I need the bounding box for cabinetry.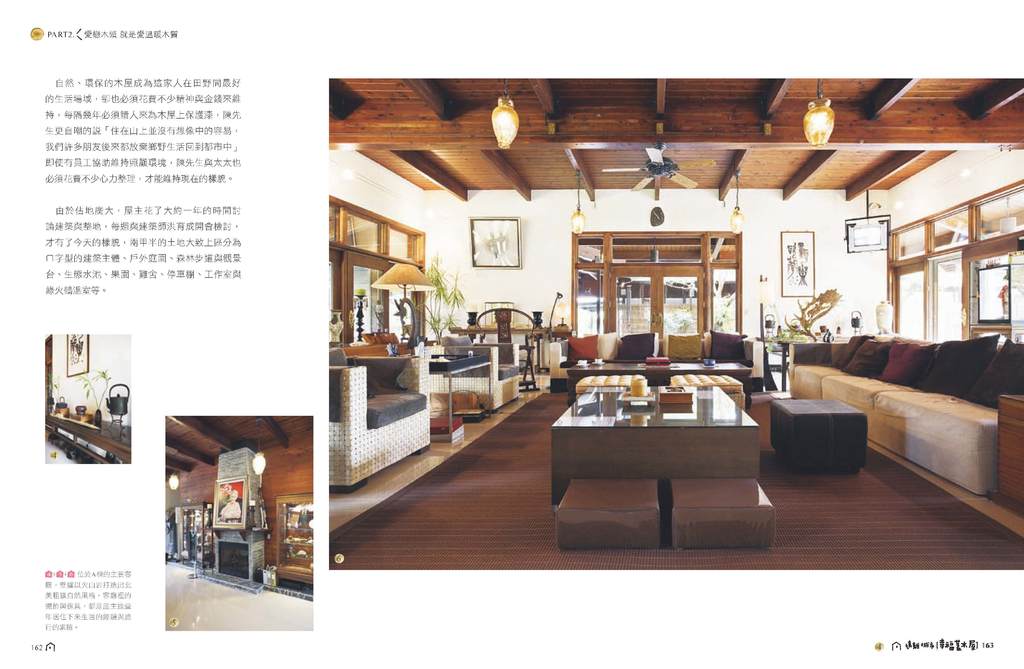
Here it is: (left=450, top=326, right=570, bottom=370).
